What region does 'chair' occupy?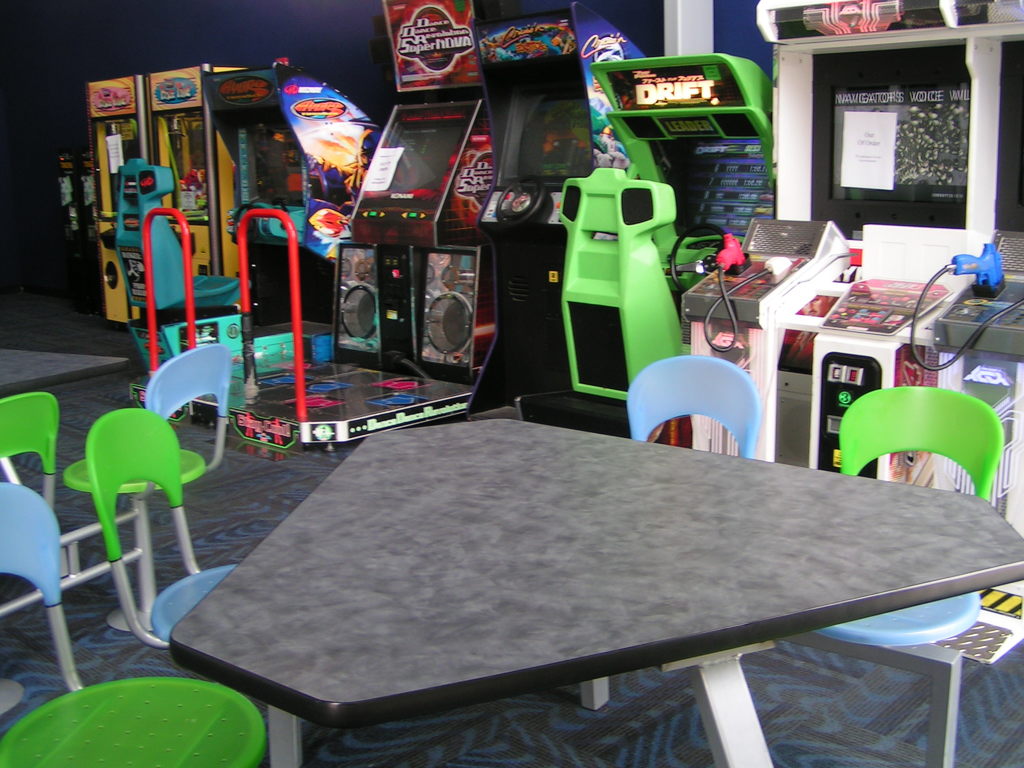
detection(86, 410, 243, 650).
